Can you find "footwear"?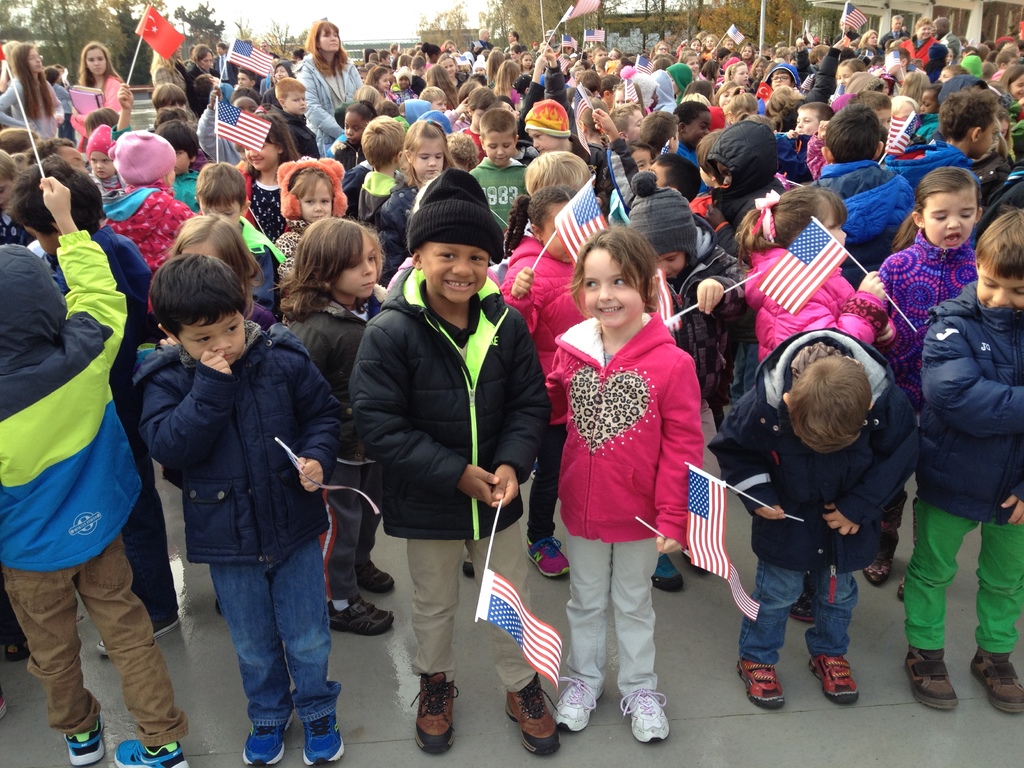
Yes, bounding box: <box>506,675,559,757</box>.
